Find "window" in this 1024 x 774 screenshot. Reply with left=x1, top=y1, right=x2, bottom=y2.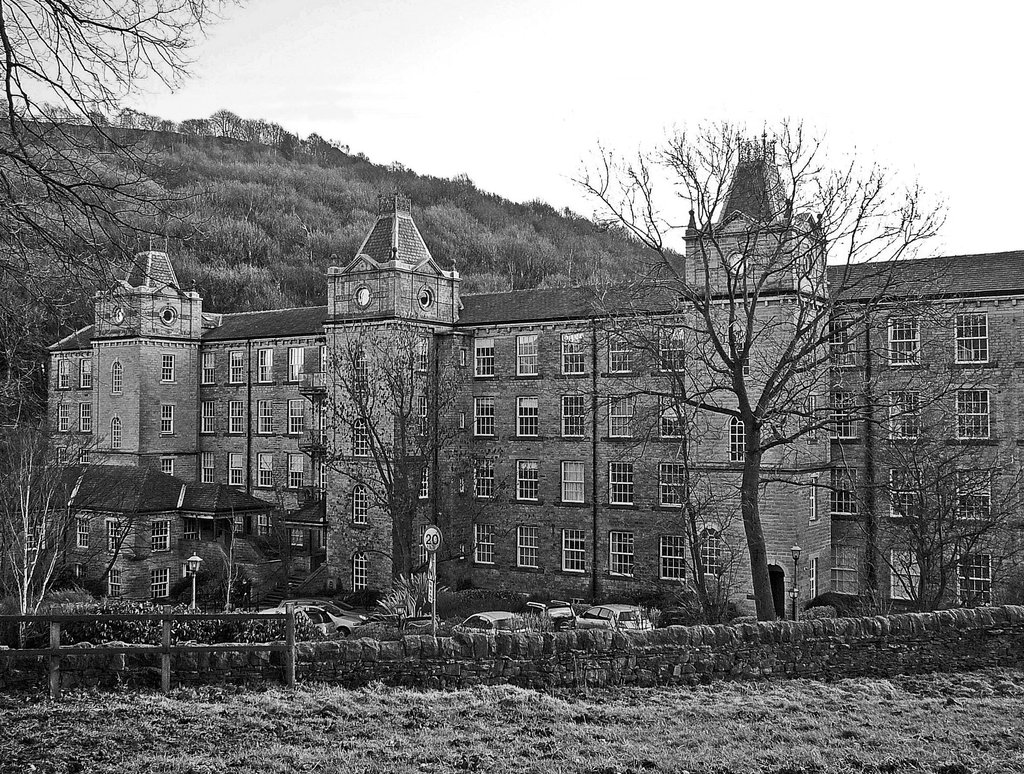
left=111, top=357, right=125, bottom=394.
